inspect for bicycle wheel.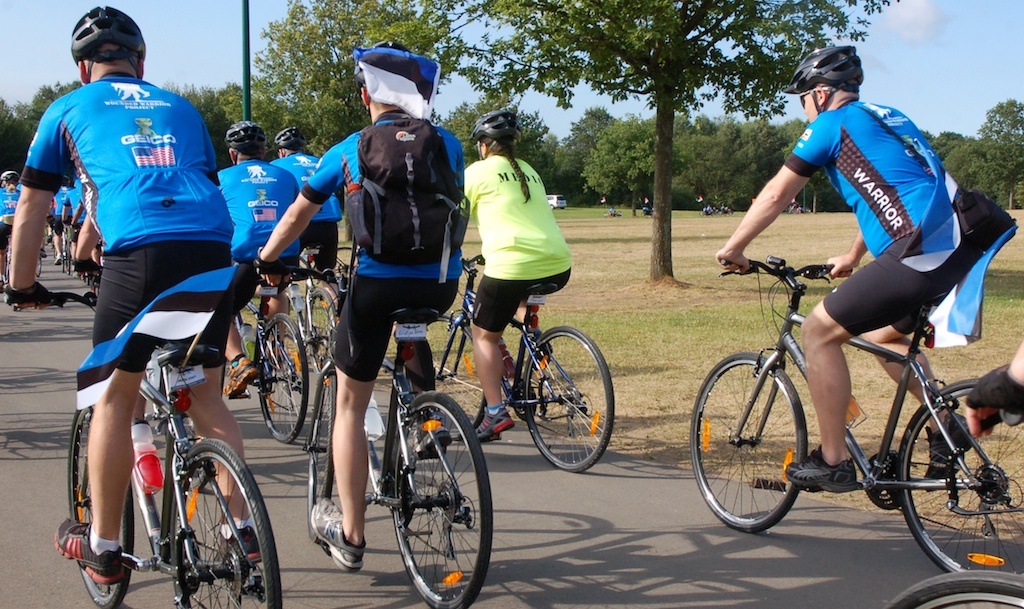
Inspection: (880, 569, 1021, 608).
